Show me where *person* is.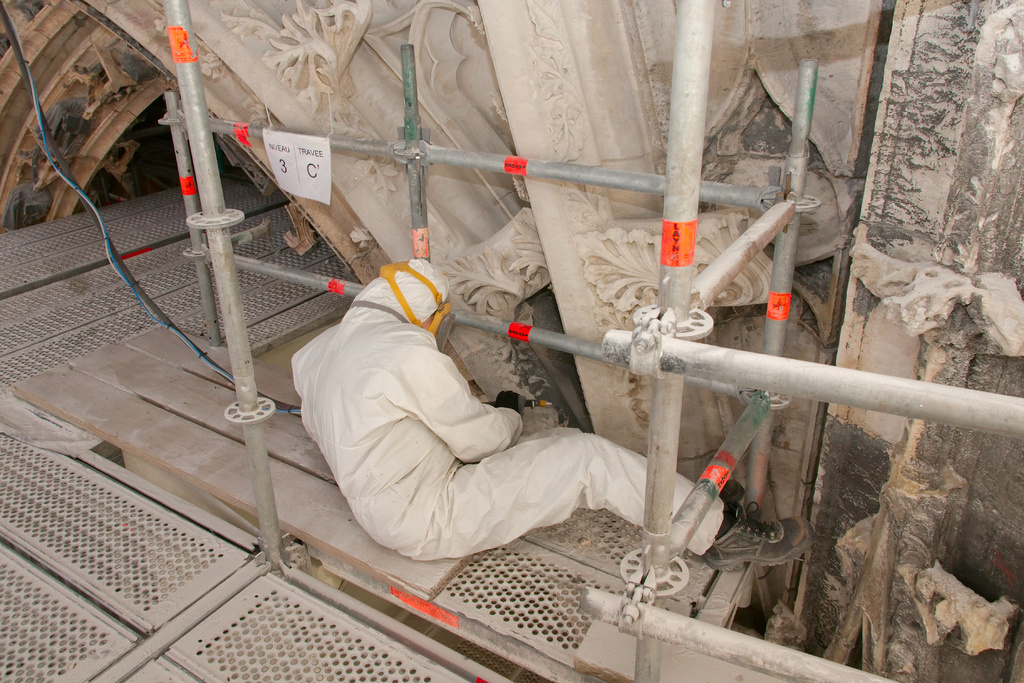
*person* is at (260,235,816,585).
